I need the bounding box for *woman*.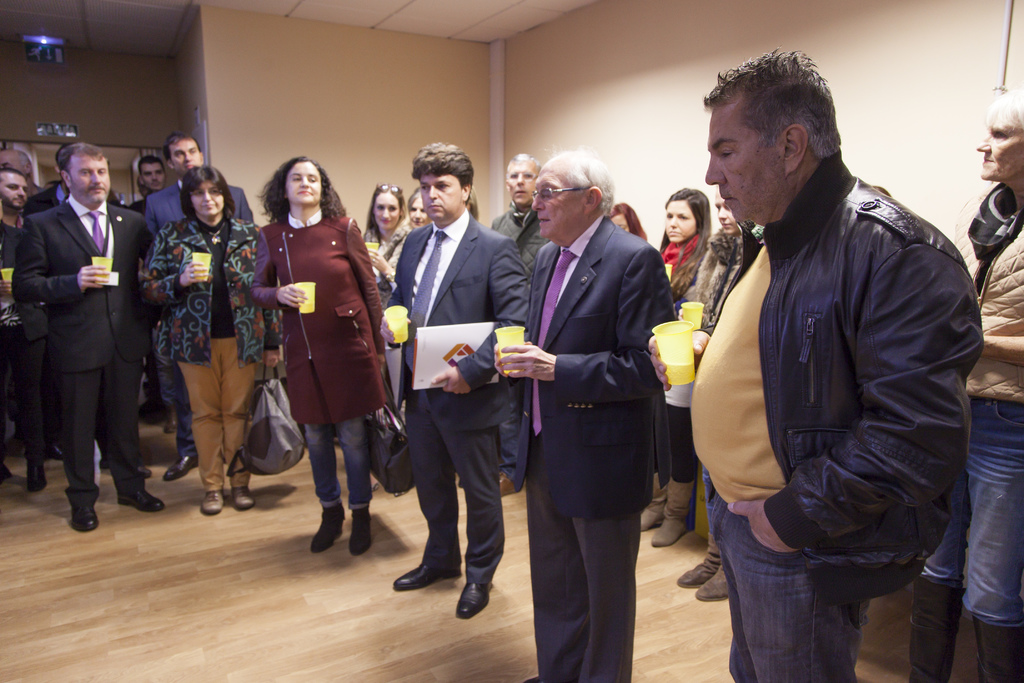
Here it is: 134, 162, 286, 513.
